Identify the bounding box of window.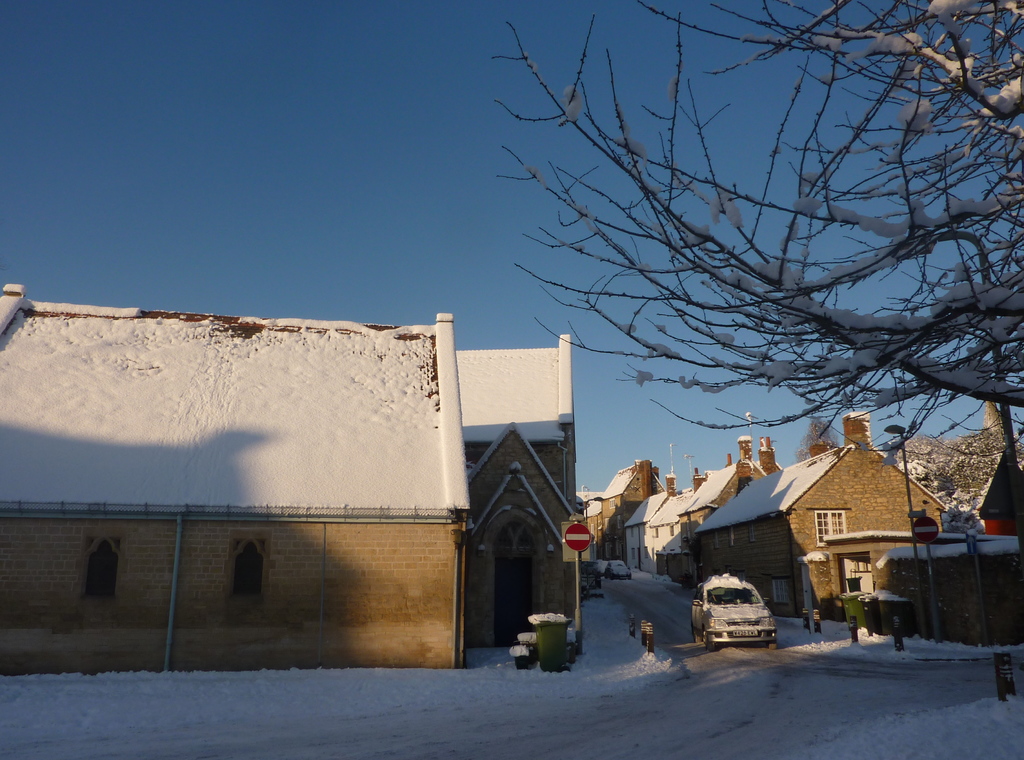
230:542:266:599.
